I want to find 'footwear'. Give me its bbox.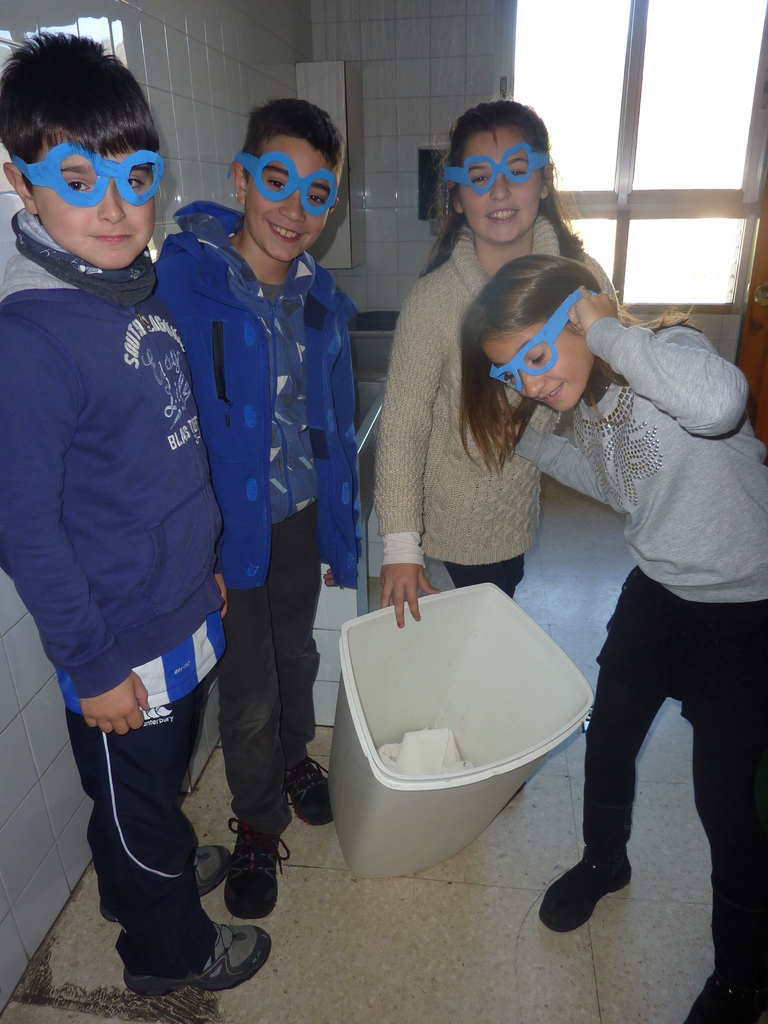
box=[220, 817, 289, 917].
